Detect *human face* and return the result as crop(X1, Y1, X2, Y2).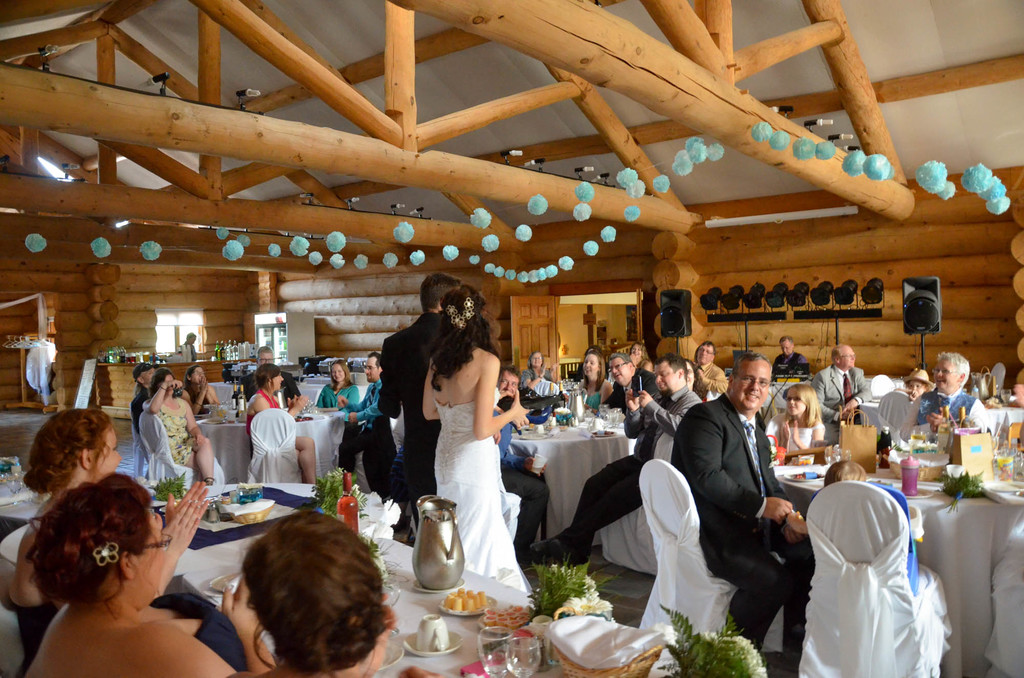
crop(336, 367, 339, 379).
